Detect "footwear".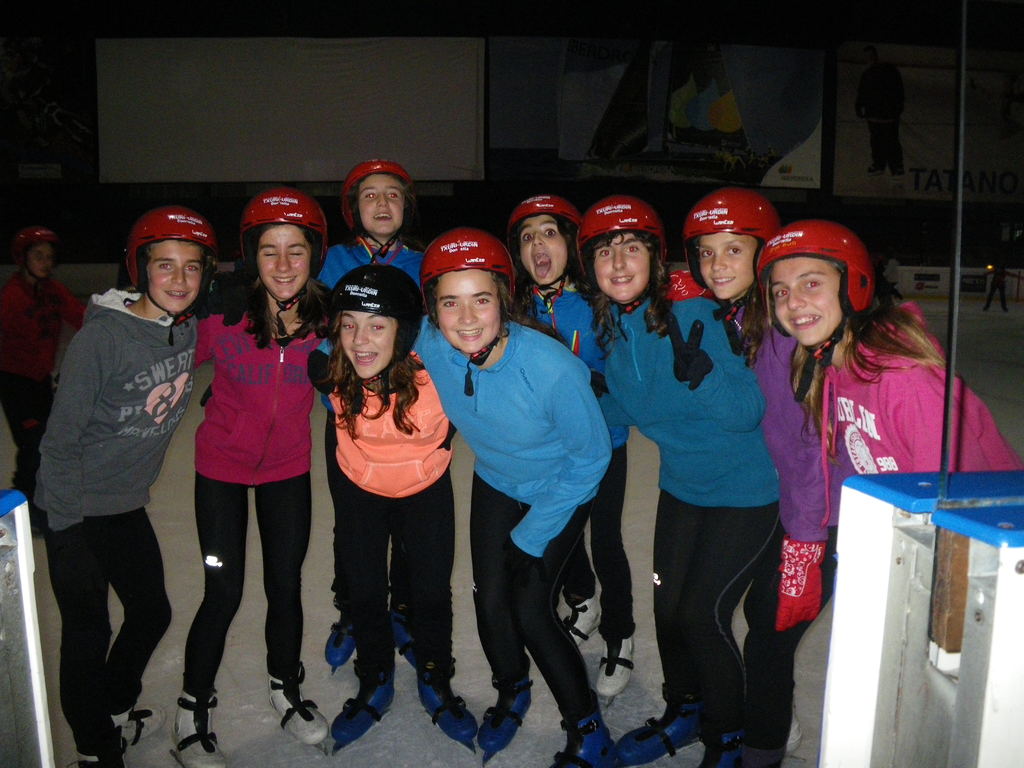
Detected at 417,660,481,744.
